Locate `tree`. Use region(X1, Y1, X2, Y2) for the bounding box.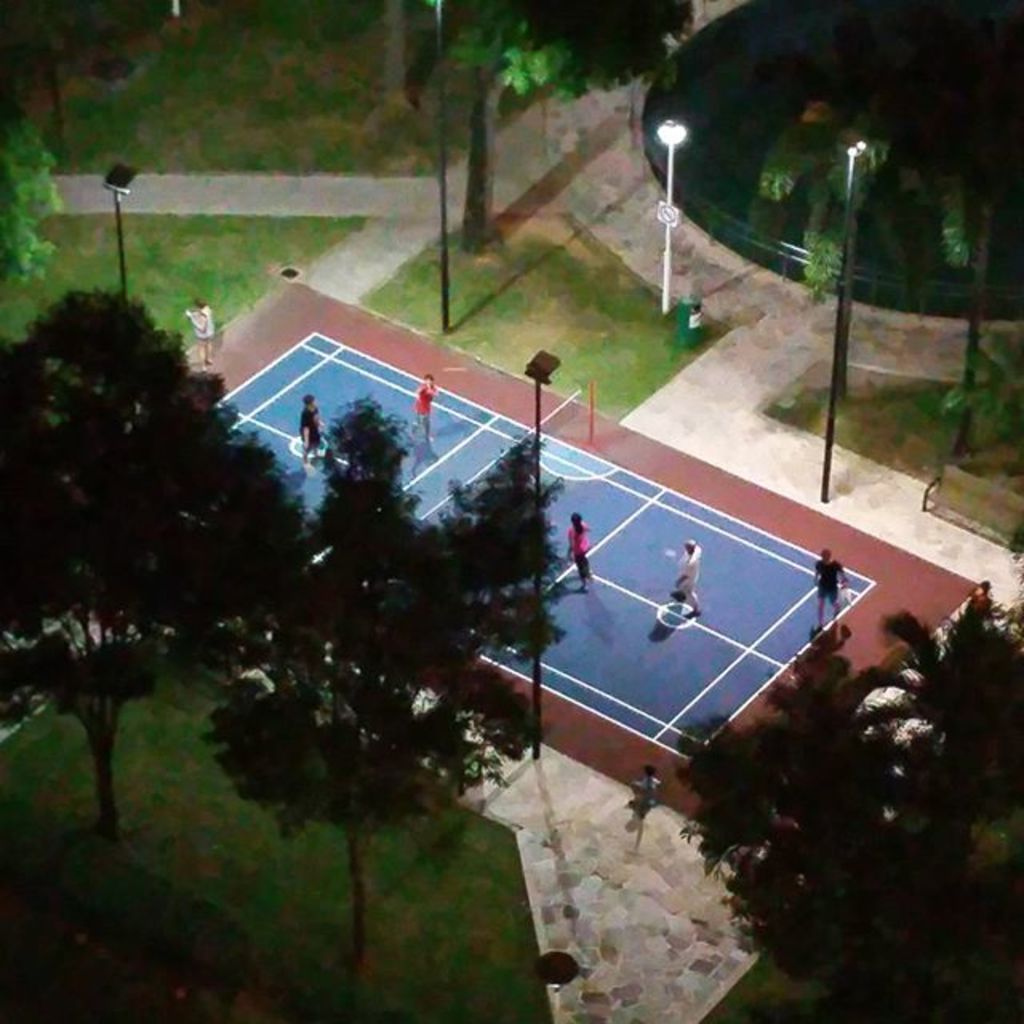
region(0, 286, 310, 829).
